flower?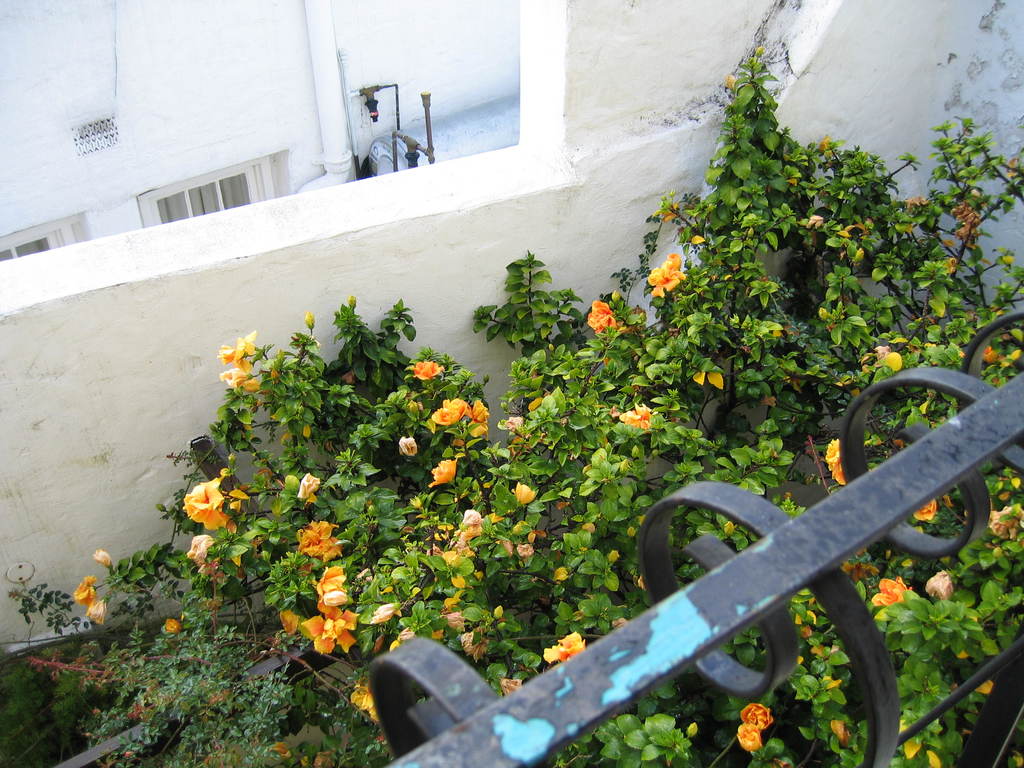
select_region(619, 399, 655, 430)
